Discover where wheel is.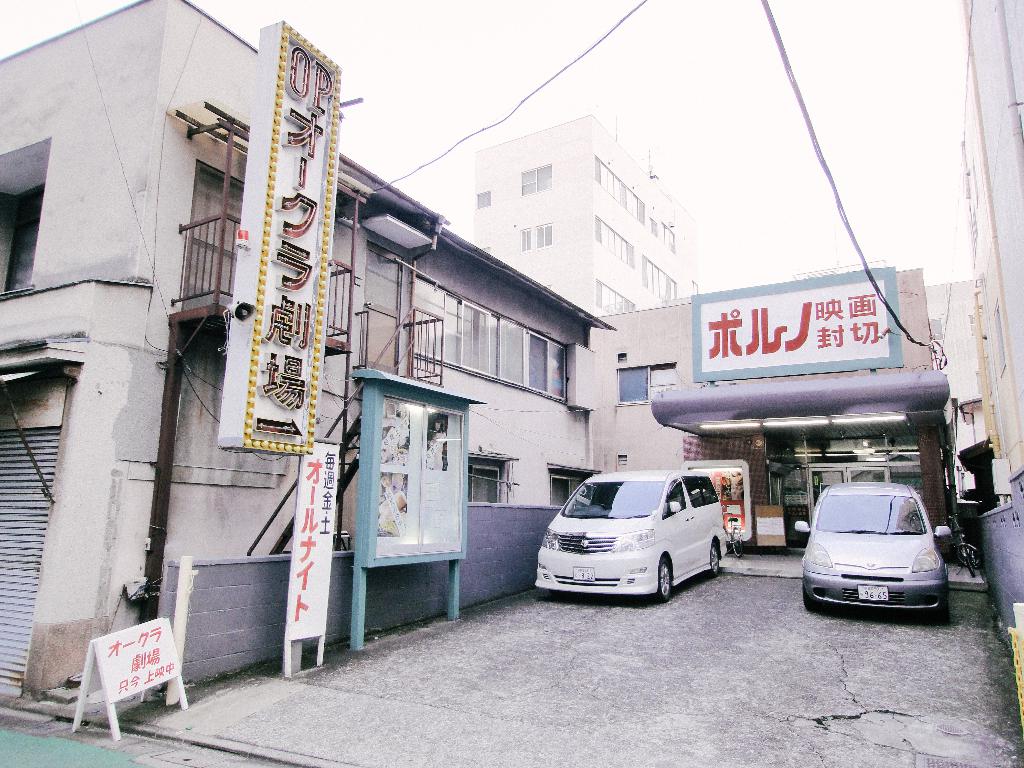
Discovered at {"left": 730, "top": 529, "right": 748, "bottom": 561}.
